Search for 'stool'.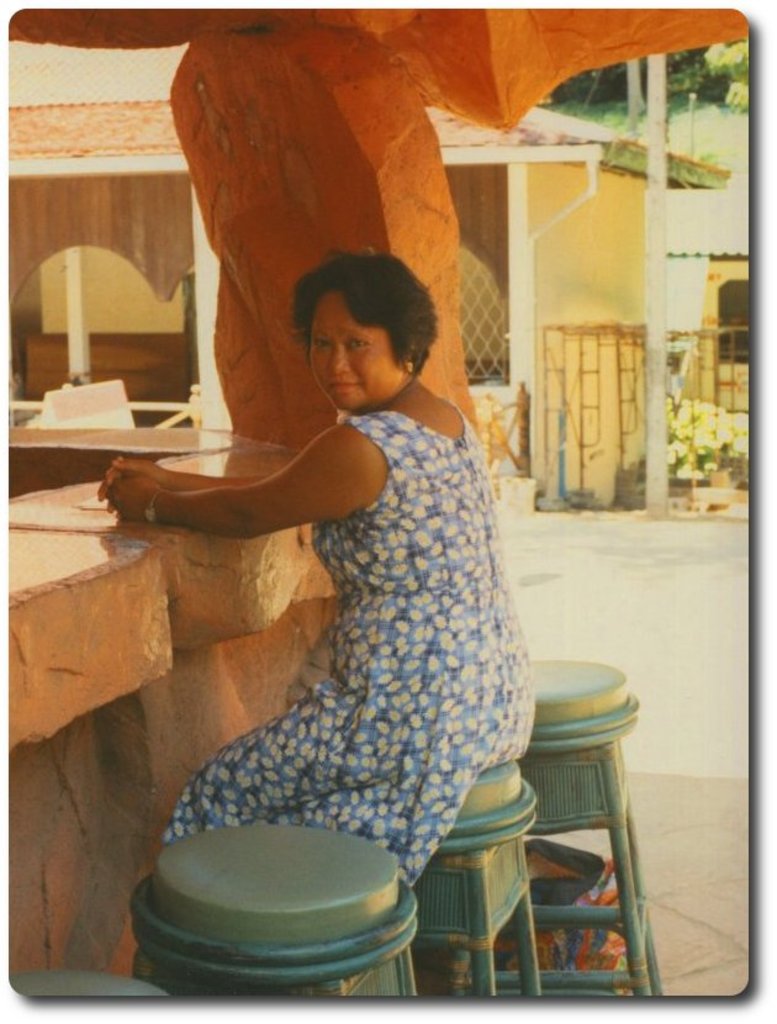
Found at [125,825,423,998].
